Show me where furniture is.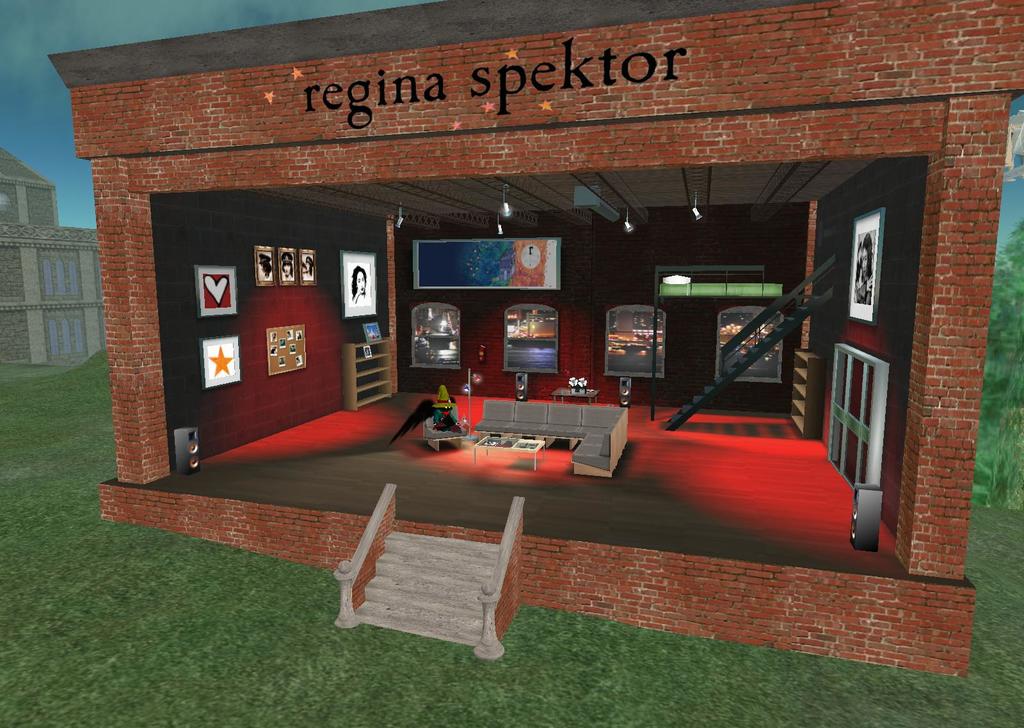
furniture is at 422:406:467:450.
